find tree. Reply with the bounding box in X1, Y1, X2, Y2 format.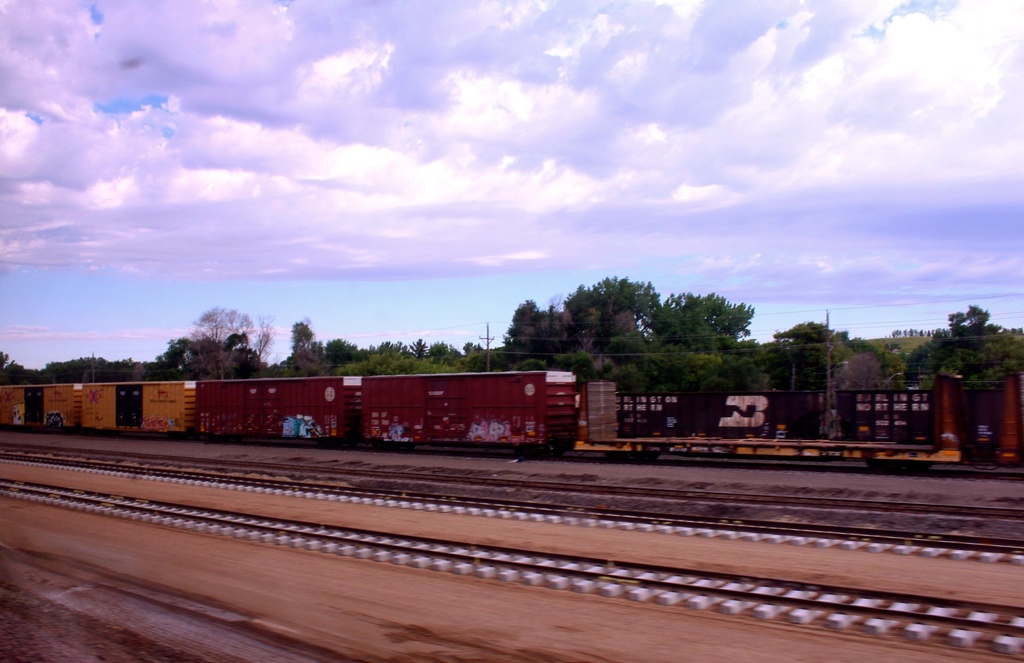
0, 351, 34, 385.
